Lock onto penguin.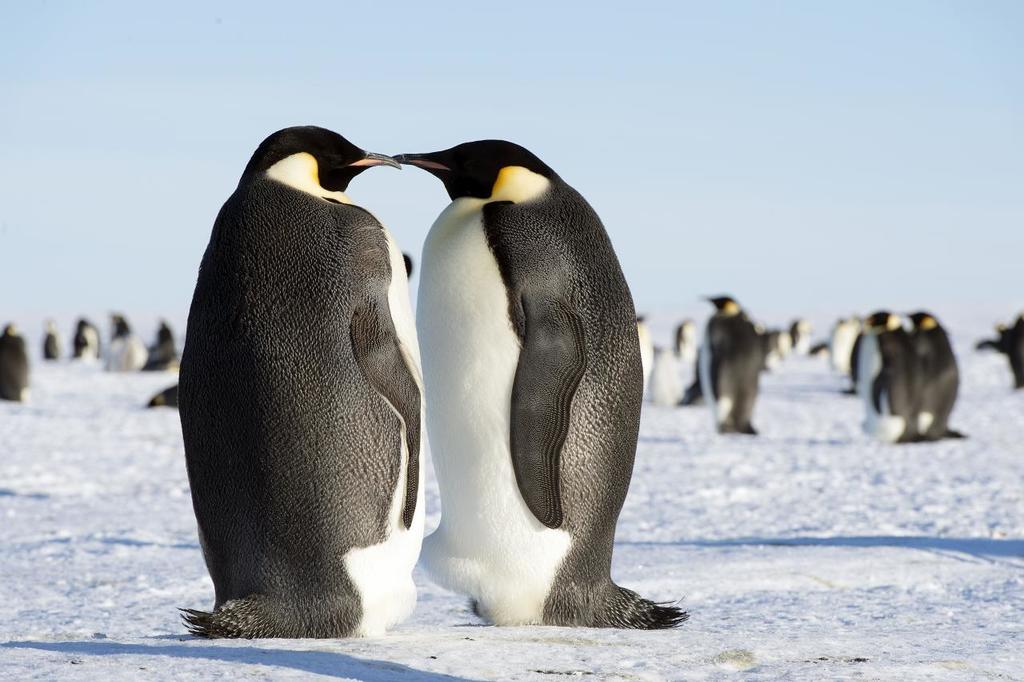
Locked: region(174, 126, 429, 636).
